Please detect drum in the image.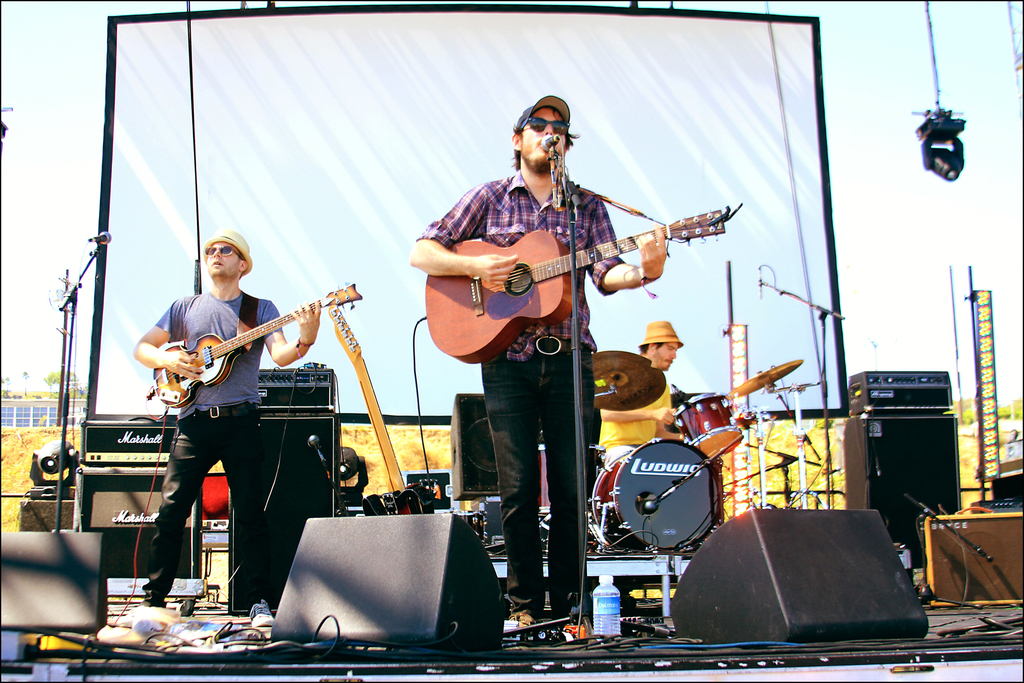
rect(674, 395, 742, 457).
